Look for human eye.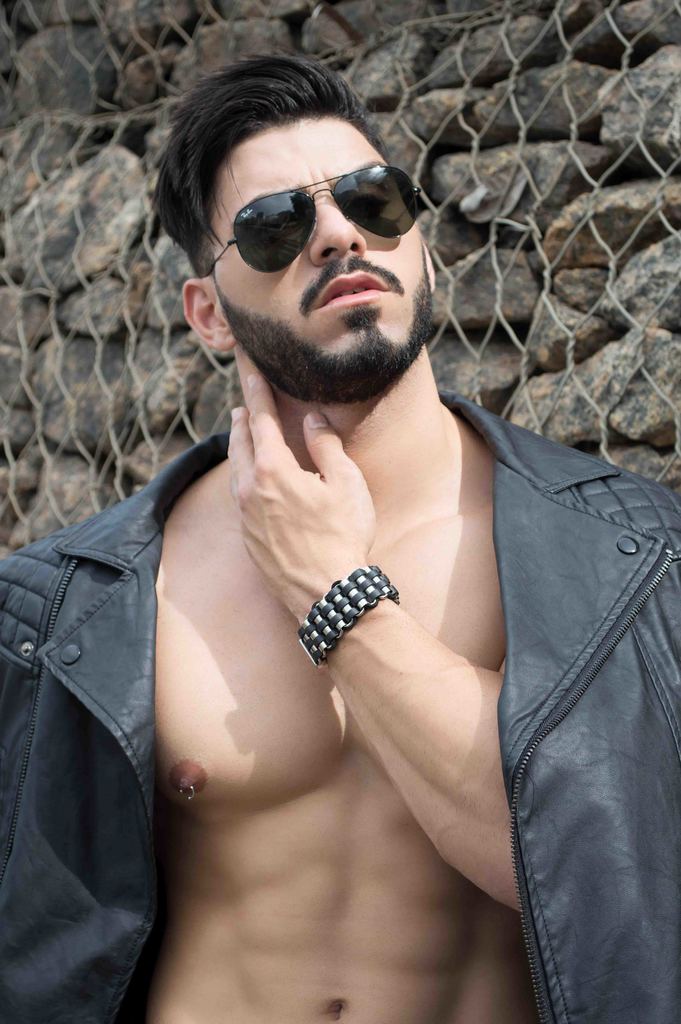
Found: 249 214 308 244.
